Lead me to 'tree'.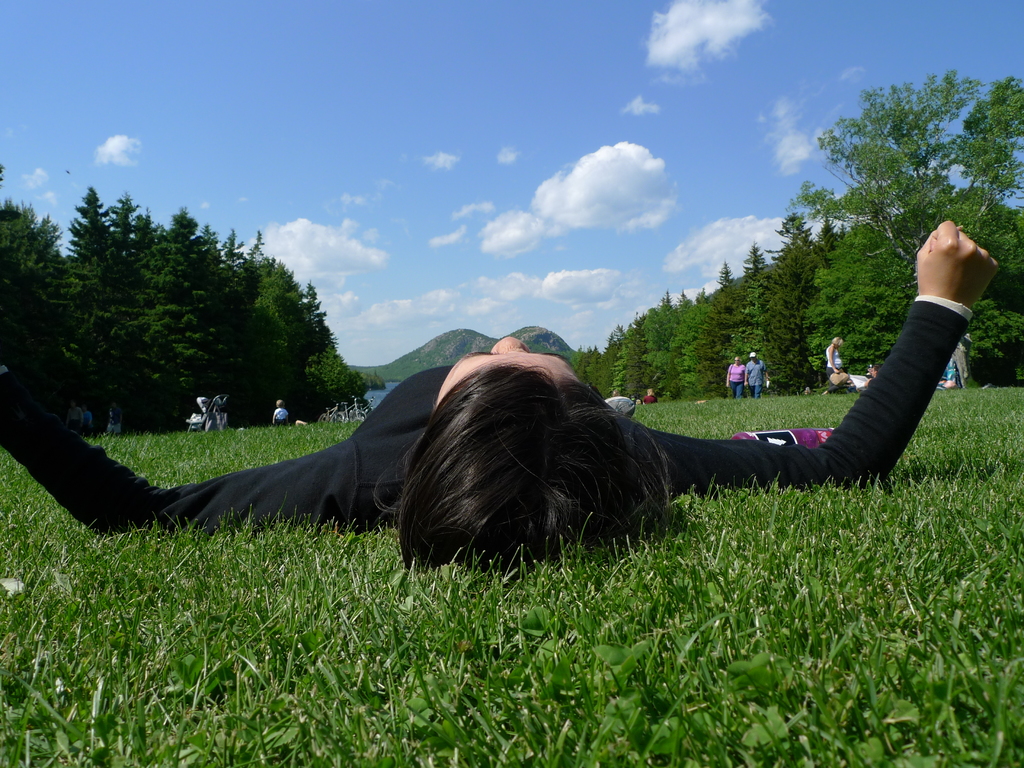
Lead to [left=124, top=209, right=235, bottom=433].
